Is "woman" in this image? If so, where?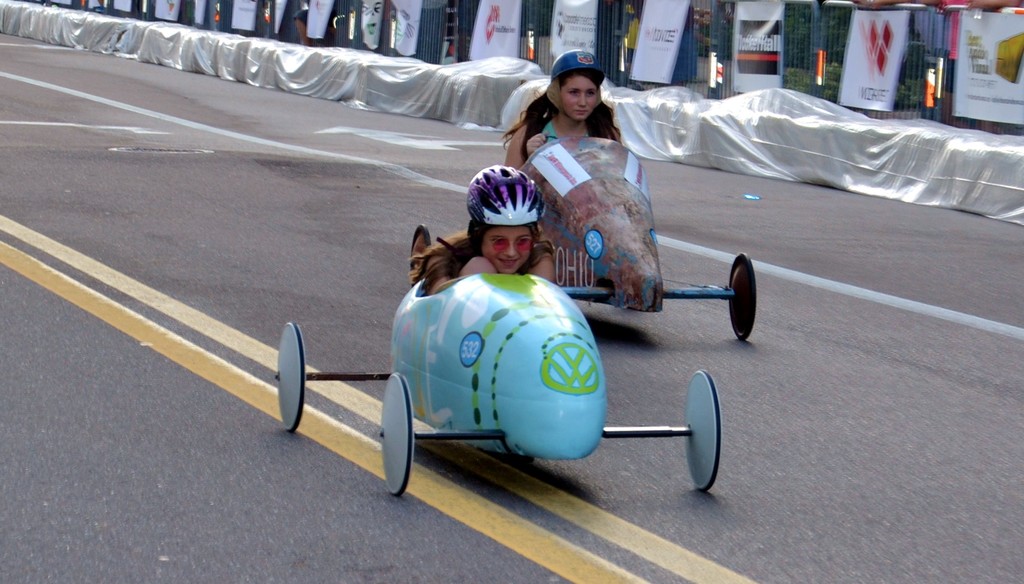
Yes, at box(410, 165, 561, 296).
